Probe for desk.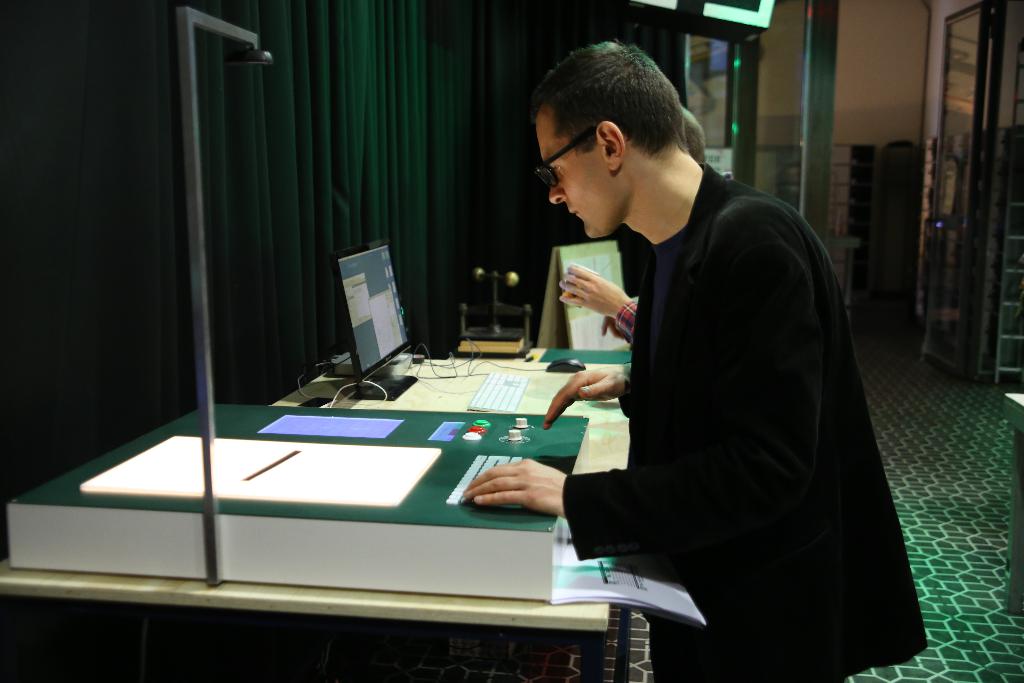
Probe result: box=[20, 306, 708, 670].
